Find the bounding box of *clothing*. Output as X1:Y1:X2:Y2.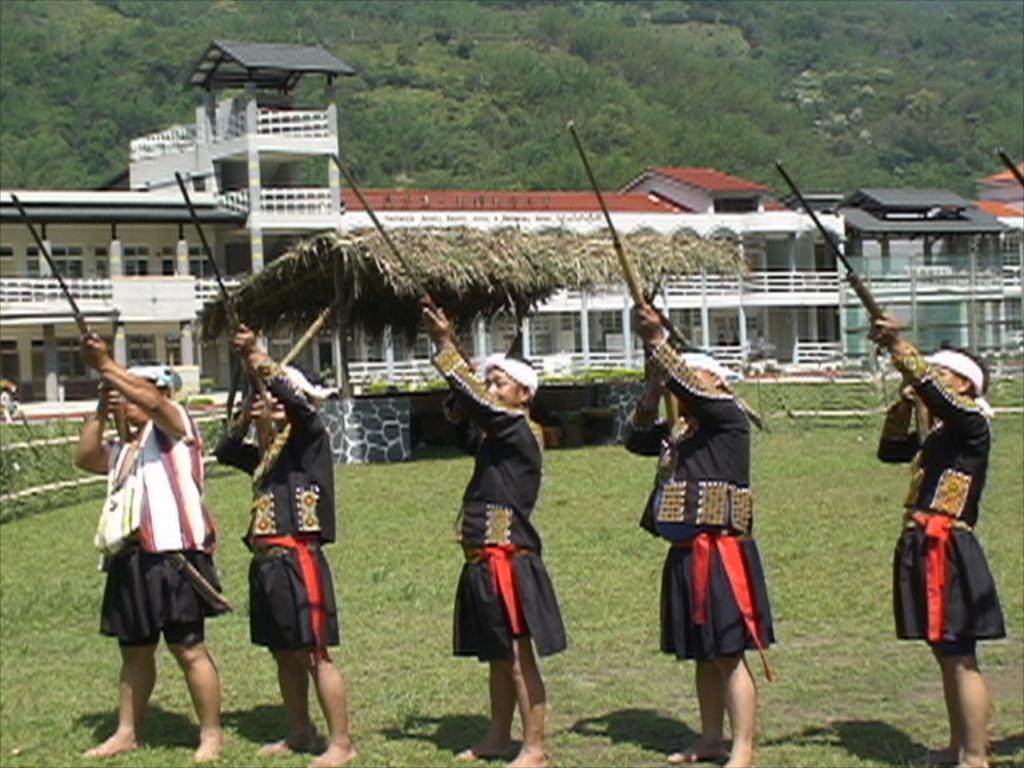
613:331:781:693.
